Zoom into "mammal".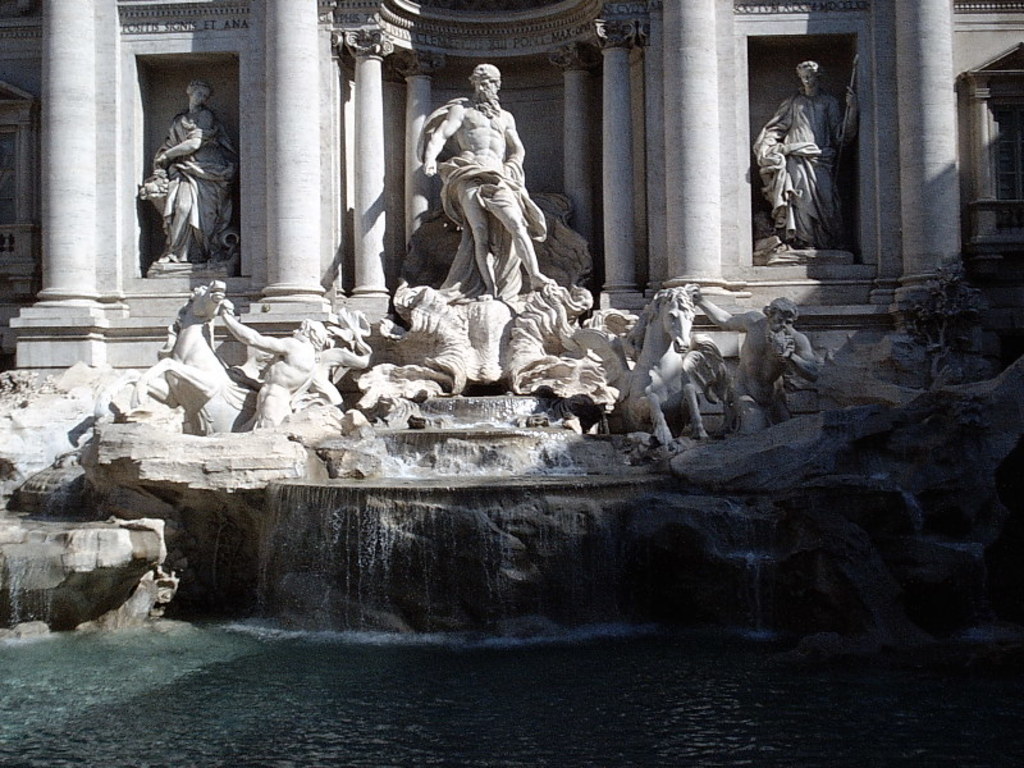
Zoom target: bbox=(754, 56, 861, 244).
